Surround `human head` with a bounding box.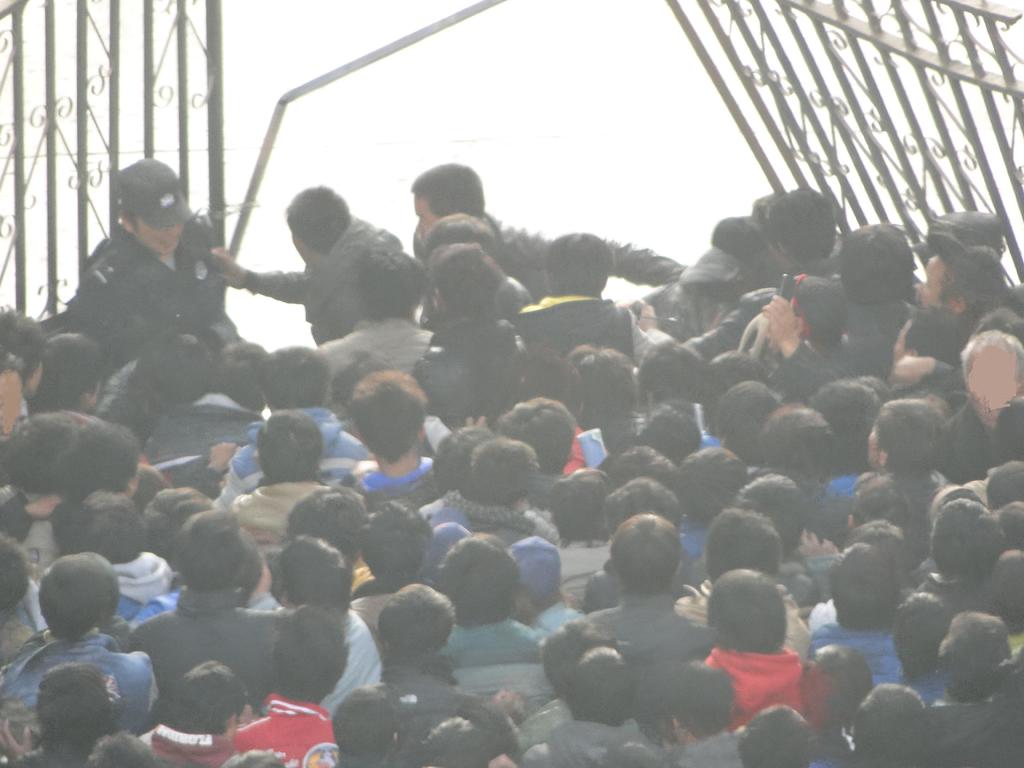
box=[537, 619, 608, 703].
